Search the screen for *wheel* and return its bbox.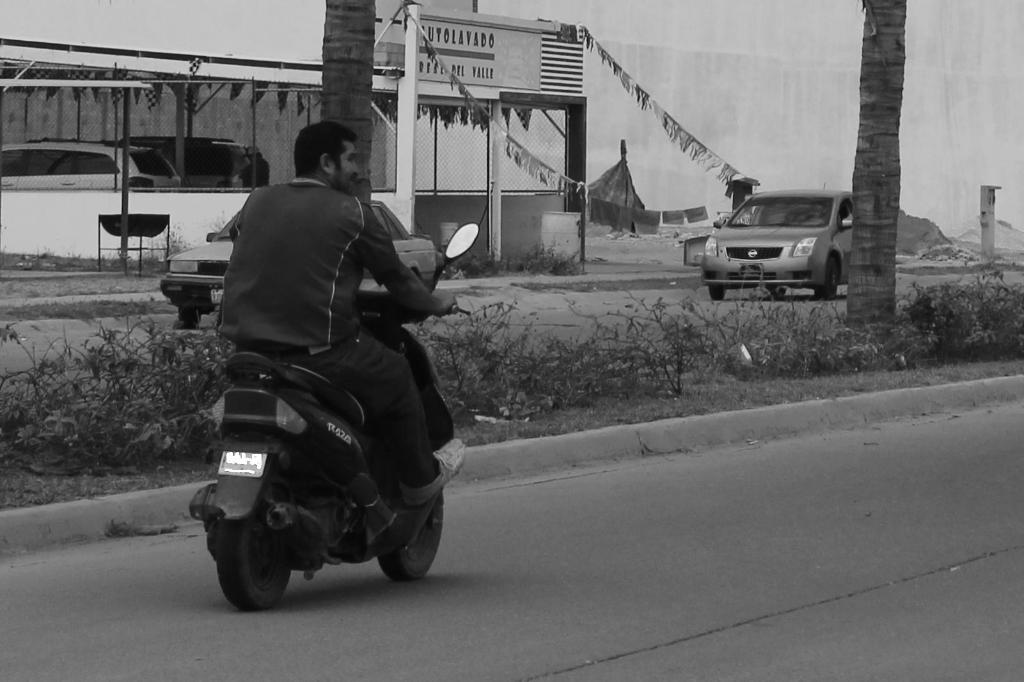
Found: [378,482,437,584].
